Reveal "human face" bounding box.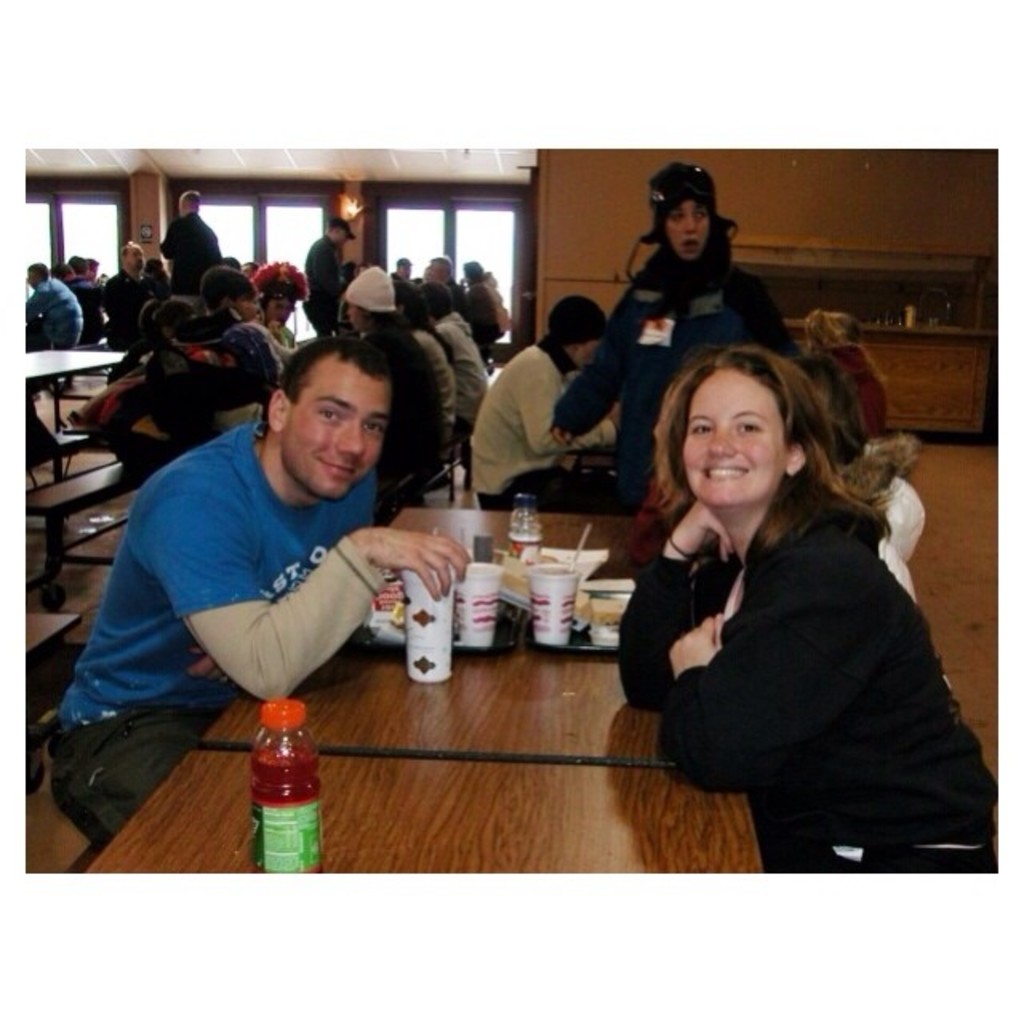
Revealed: bbox=[672, 202, 707, 251].
